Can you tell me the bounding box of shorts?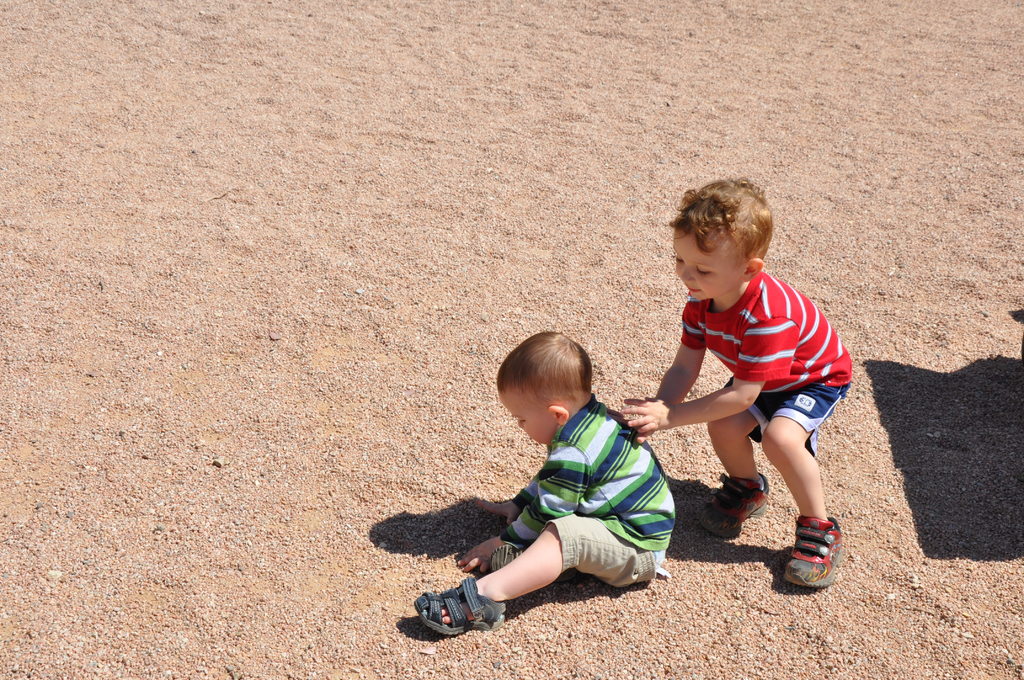
left=543, top=510, right=658, bottom=587.
